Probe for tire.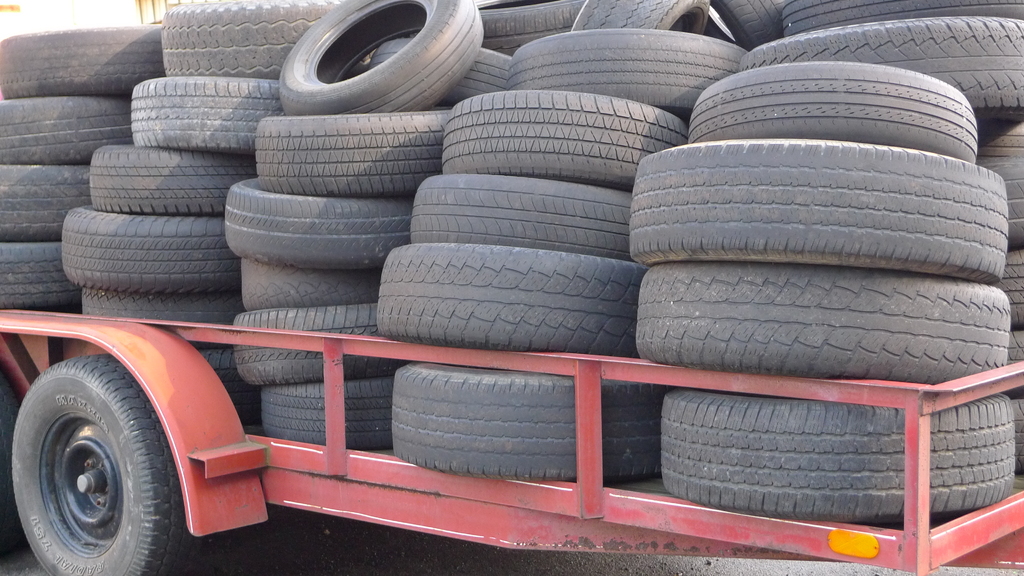
Probe result: 9:353:197:573.
